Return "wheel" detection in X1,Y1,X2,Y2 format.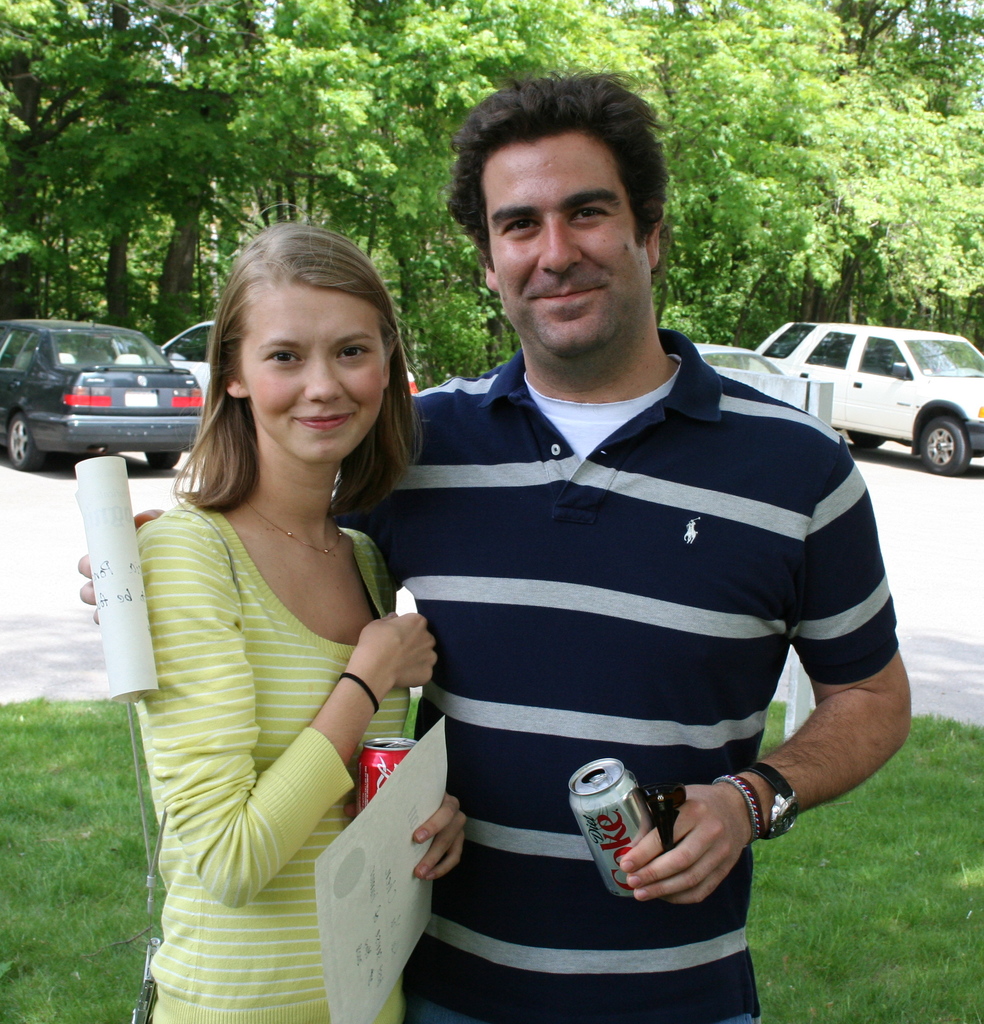
8,410,45,470.
